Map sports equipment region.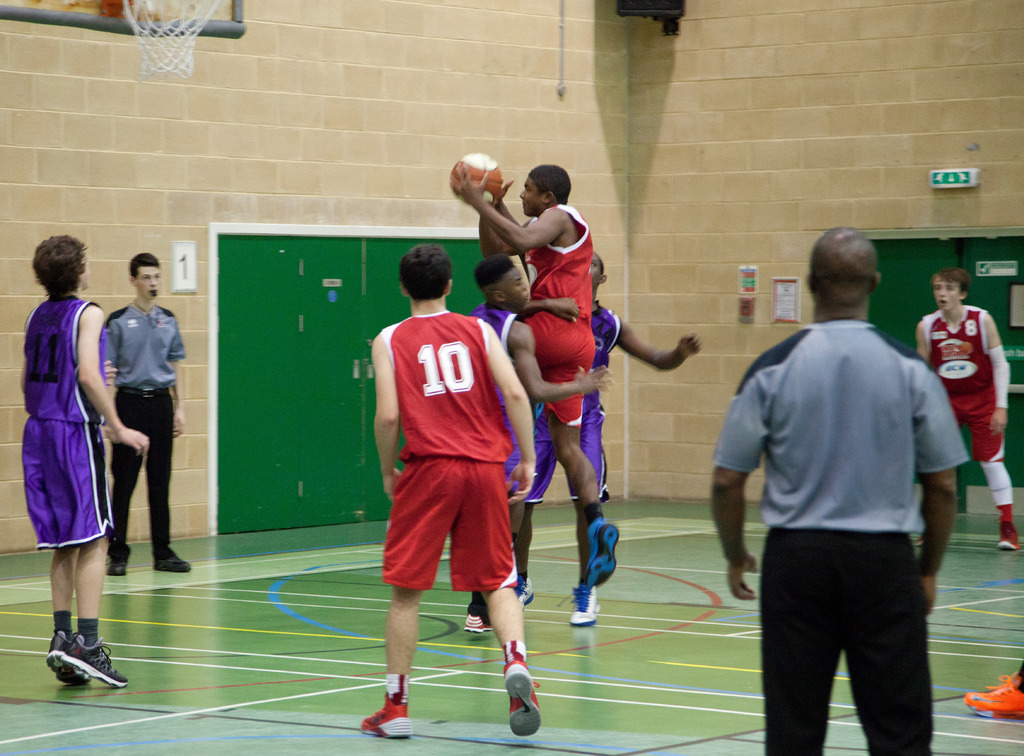
Mapped to bbox=[124, 0, 232, 70].
